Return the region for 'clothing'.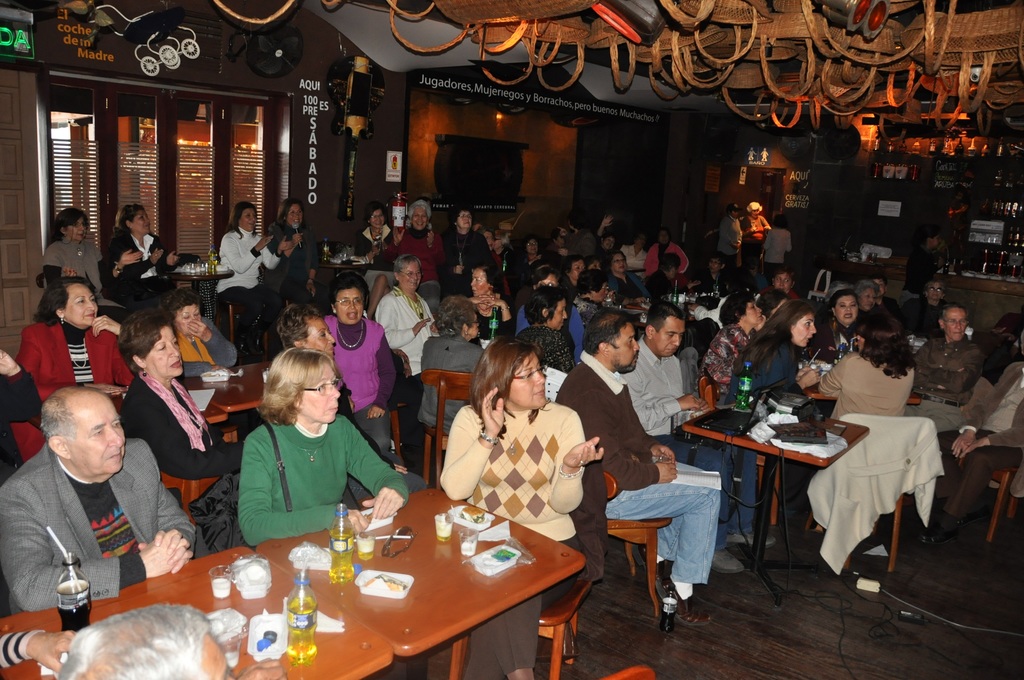
354:227:389:265.
